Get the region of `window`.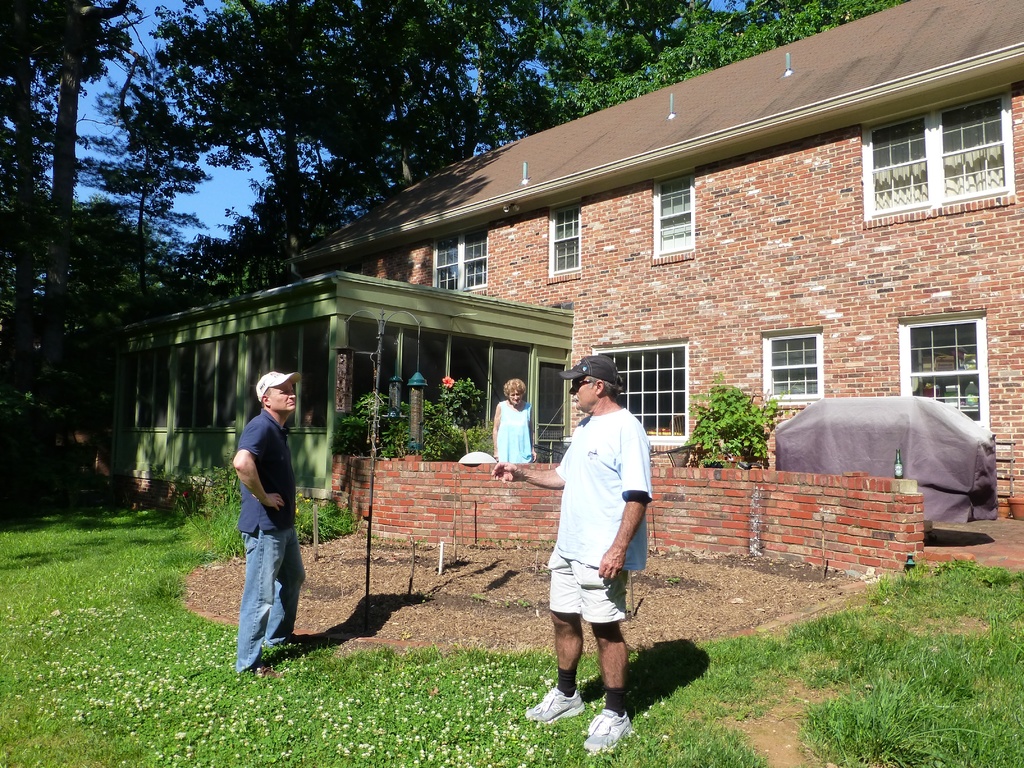
bbox=(592, 344, 694, 442).
